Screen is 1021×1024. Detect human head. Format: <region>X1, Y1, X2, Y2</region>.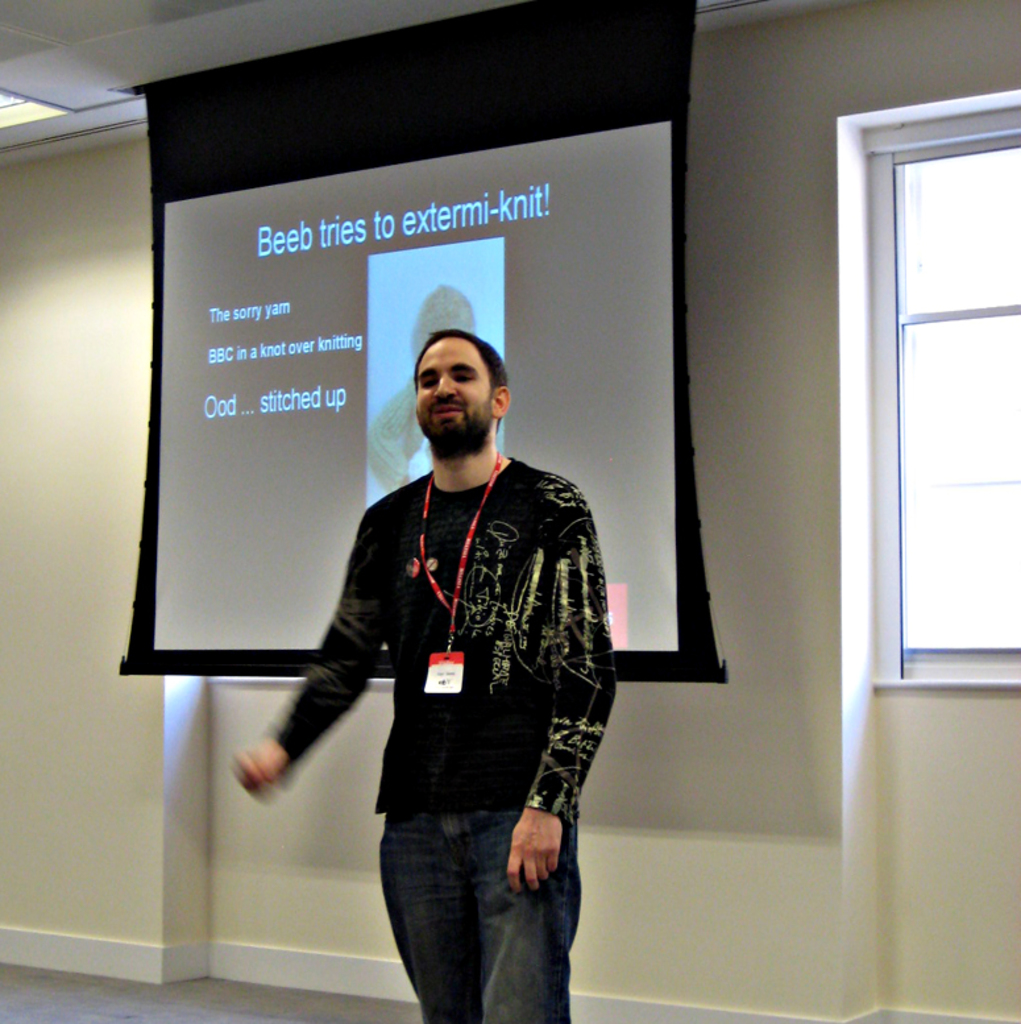
<region>407, 277, 481, 361</region>.
